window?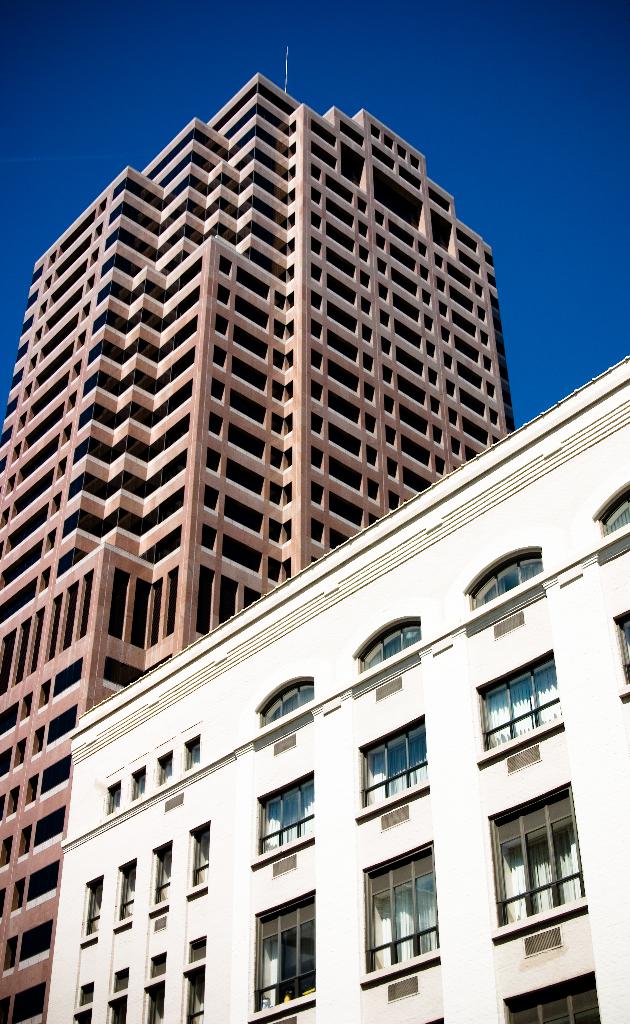
[x1=108, y1=780, x2=124, y2=817]
